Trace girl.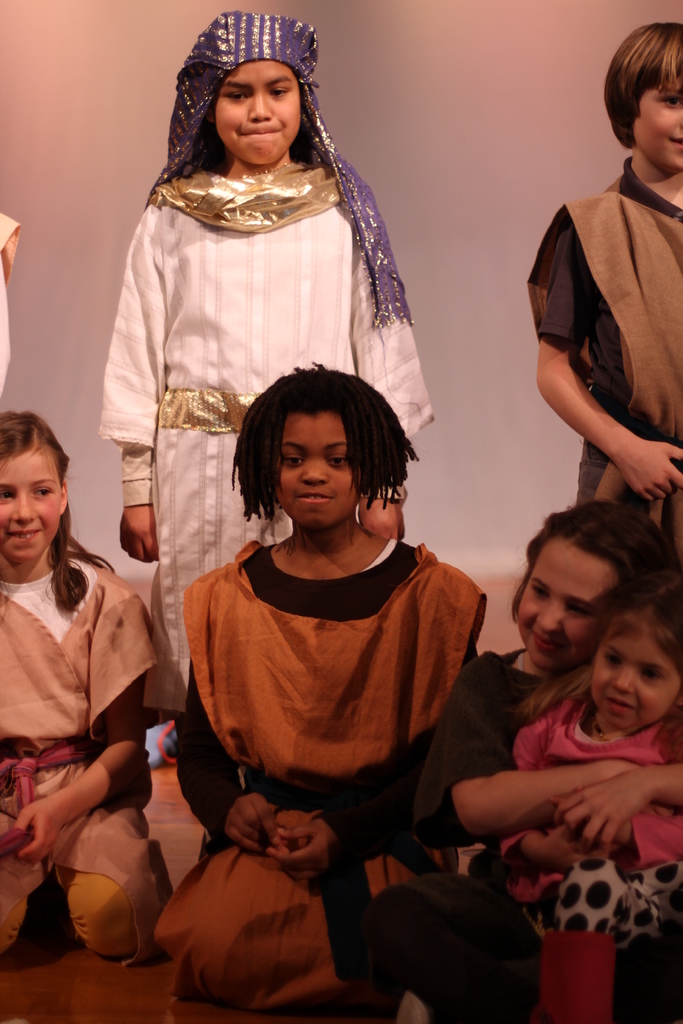
Traced to 495/576/682/1023.
